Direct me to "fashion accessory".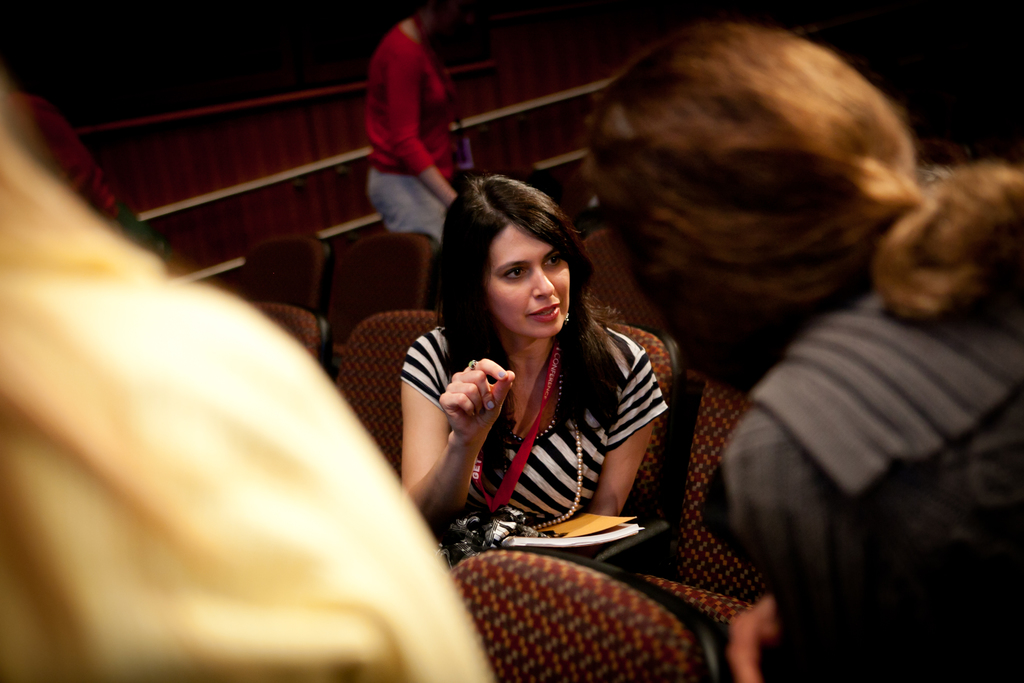
Direction: (x1=506, y1=365, x2=582, y2=531).
